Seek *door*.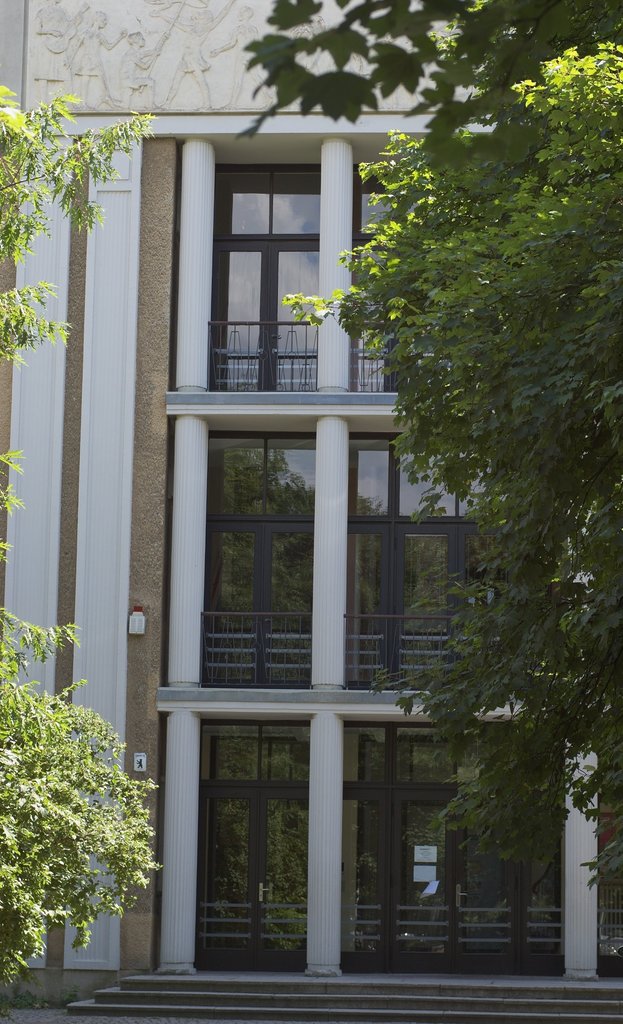
388 522 506 687.
